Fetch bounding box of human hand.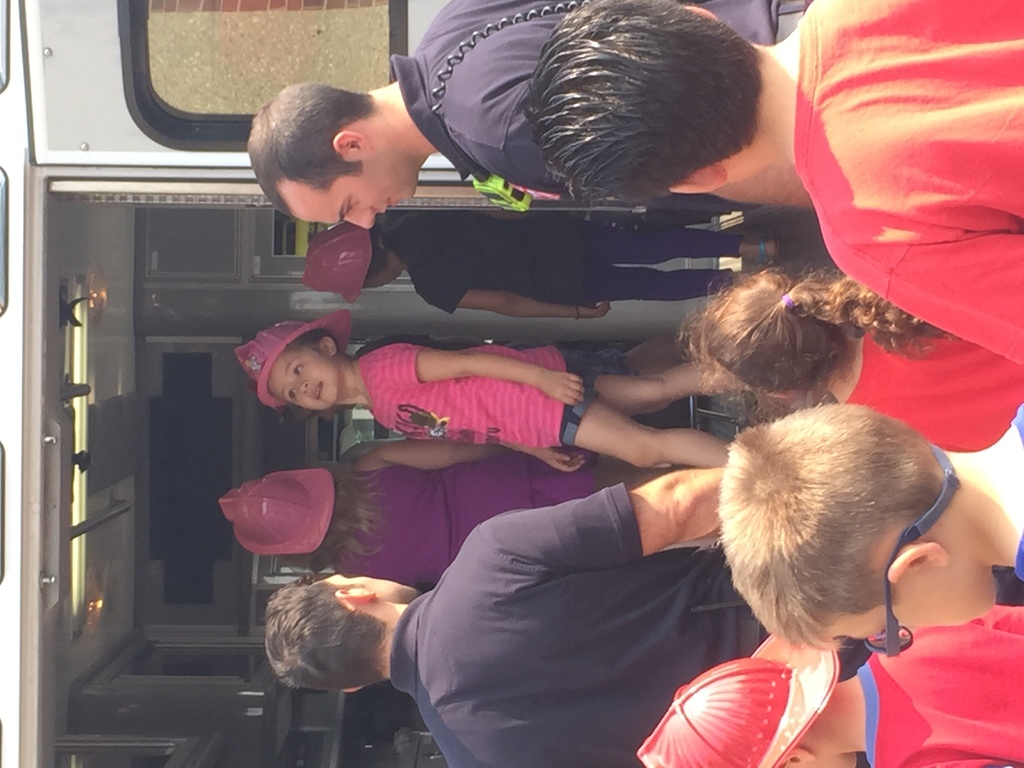
Bbox: box(540, 367, 585, 404).
